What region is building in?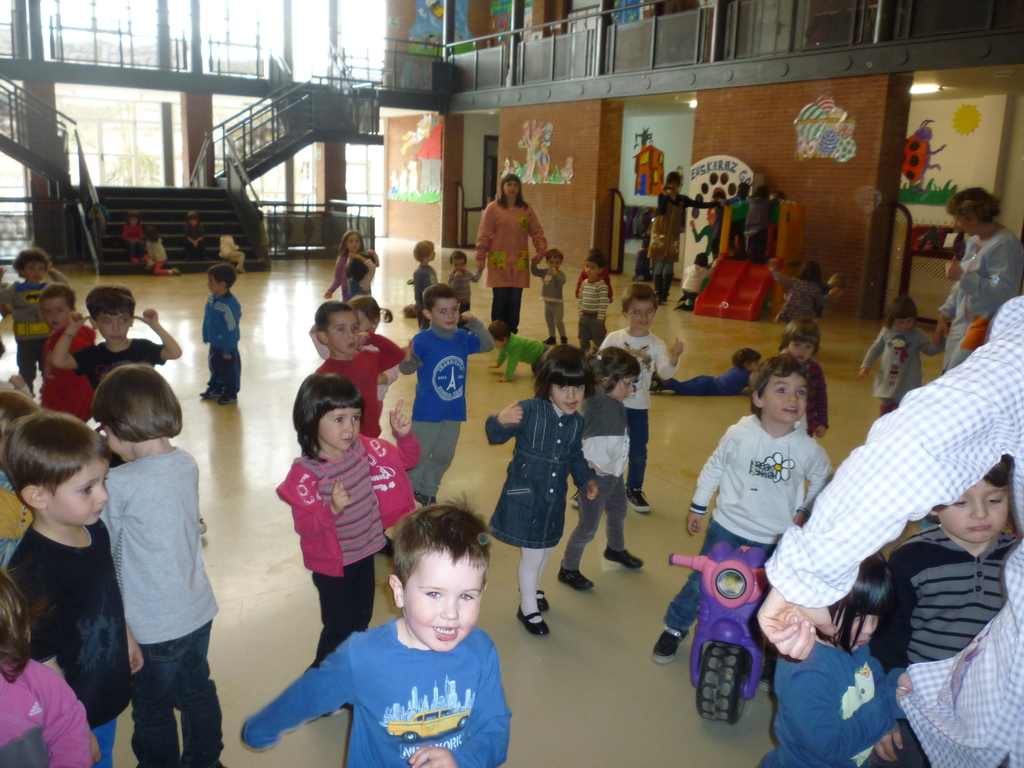
Rect(0, 0, 1023, 767).
